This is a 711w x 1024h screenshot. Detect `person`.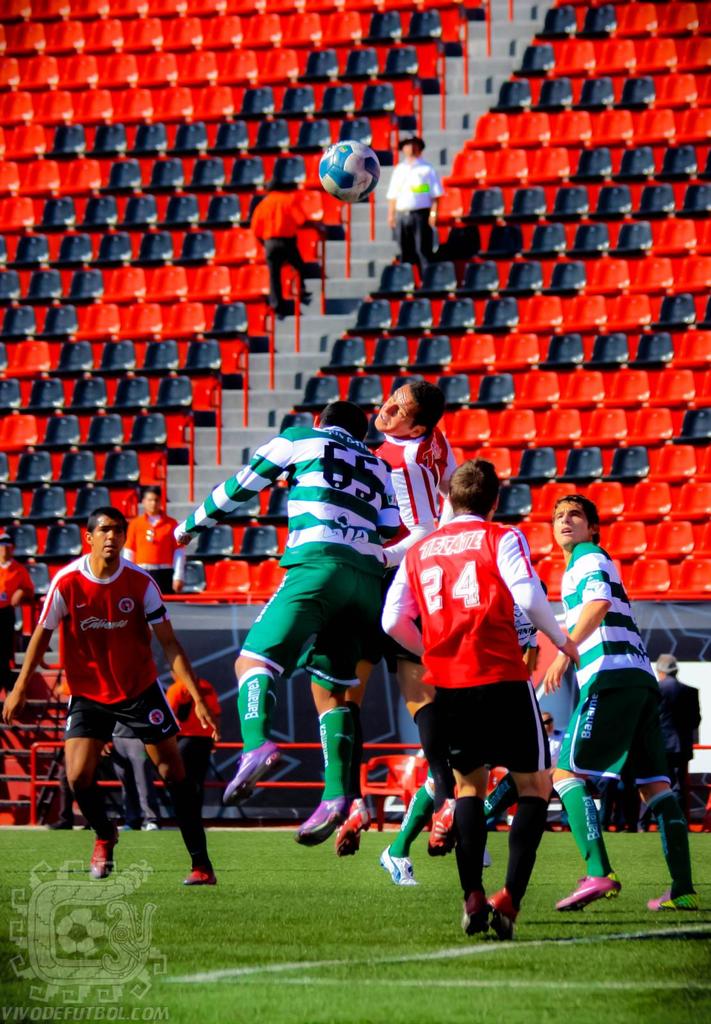
{"left": 113, "top": 480, "right": 185, "bottom": 590}.
